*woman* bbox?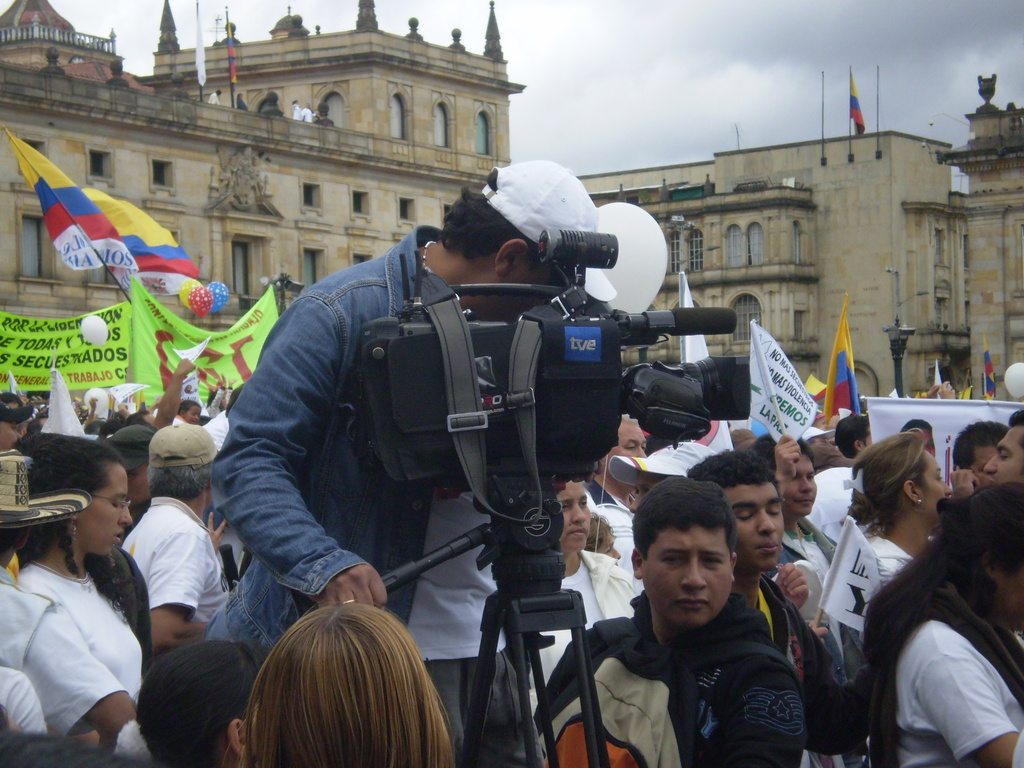
locate(20, 423, 193, 767)
